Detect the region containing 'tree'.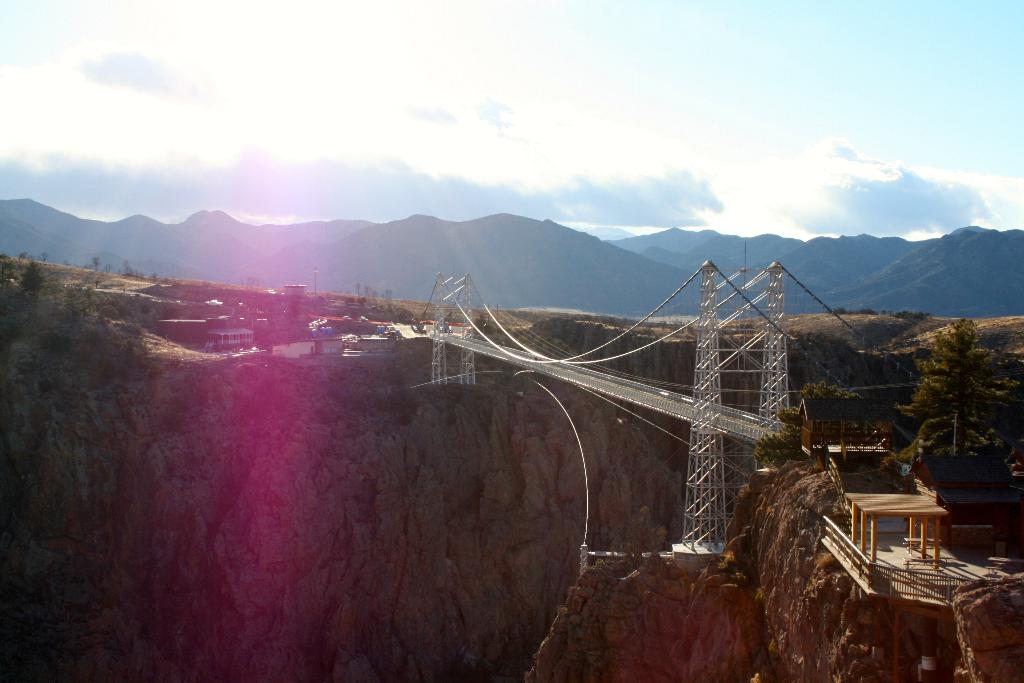
Rect(904, 300, 1004, 484).
